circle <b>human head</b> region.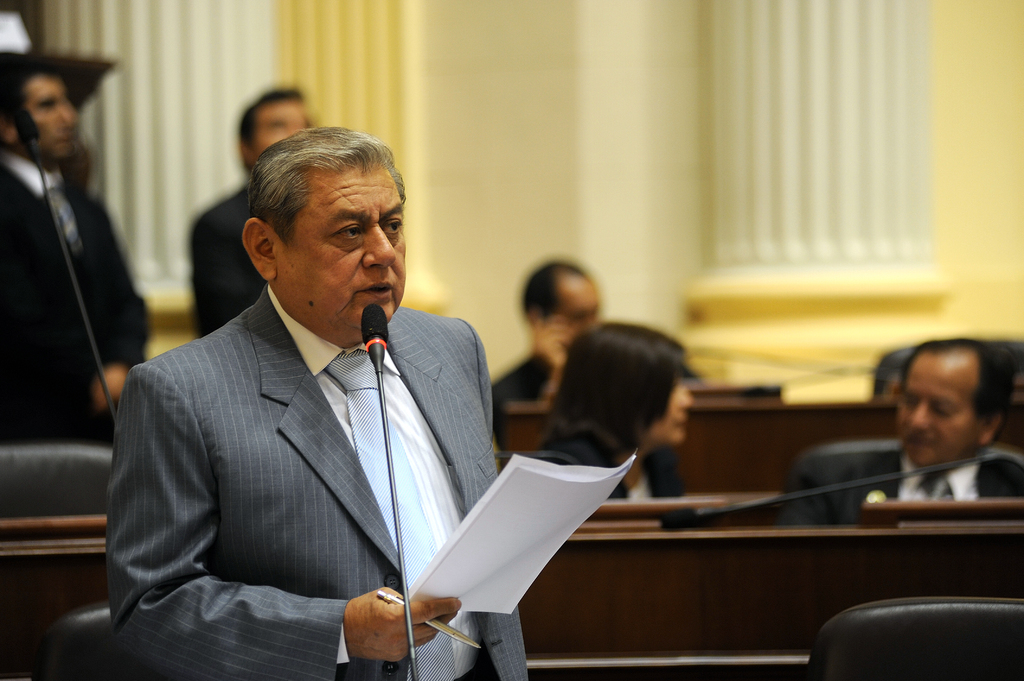
Region: <bbox>521, 259, 604, 357</bbox>.
